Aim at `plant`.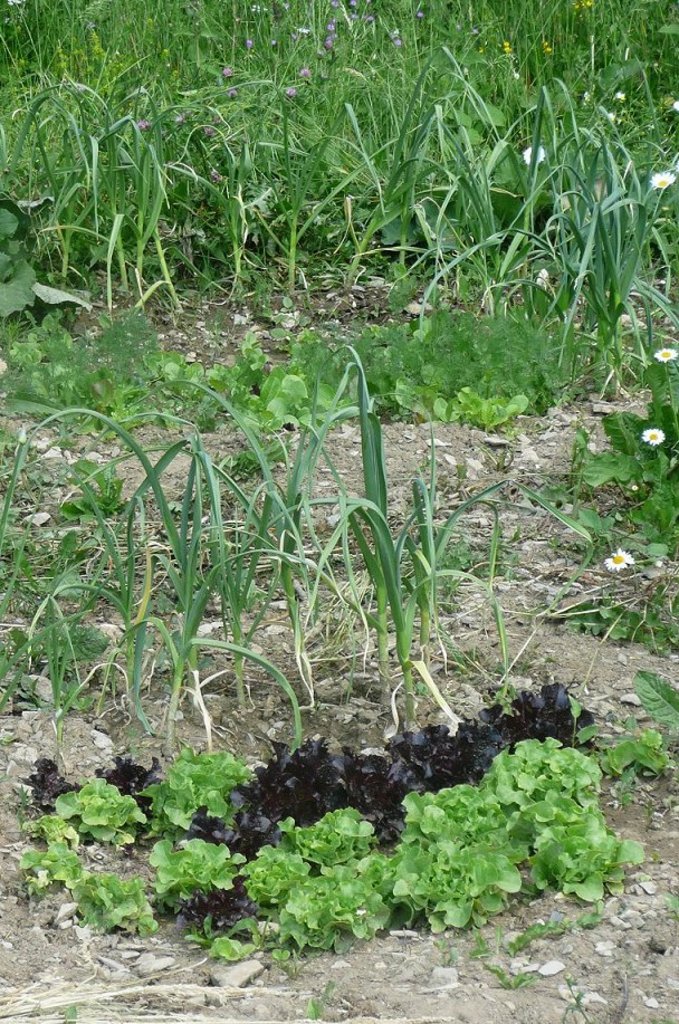
Aimed at <bbox>15, 688, 678, 973</bbox>.
